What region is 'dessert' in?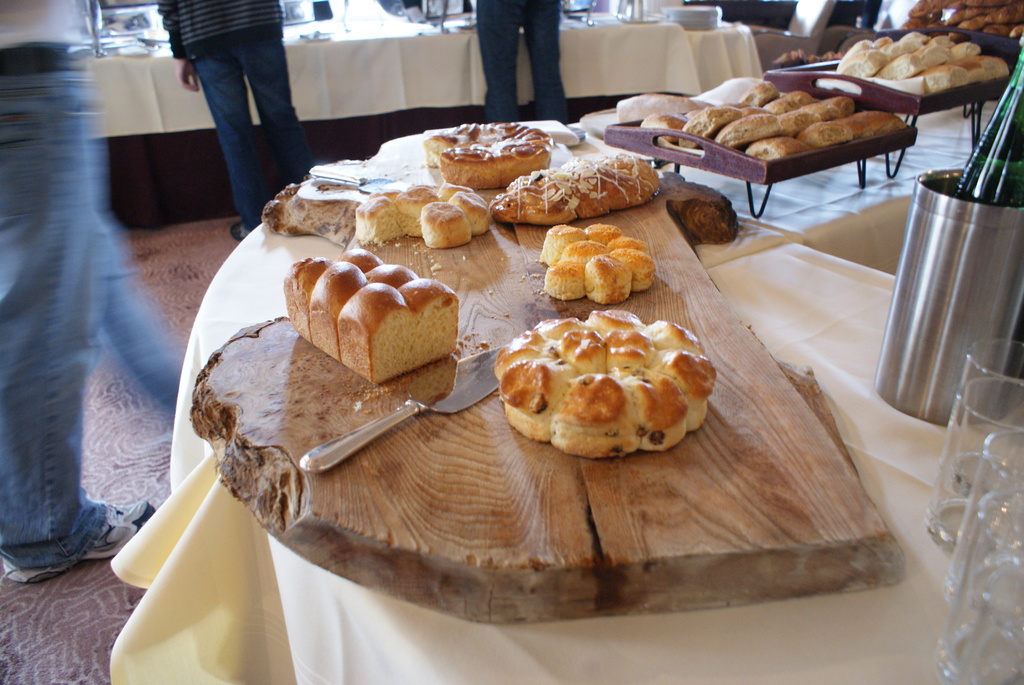
detection(358, 184, 492, 250).
